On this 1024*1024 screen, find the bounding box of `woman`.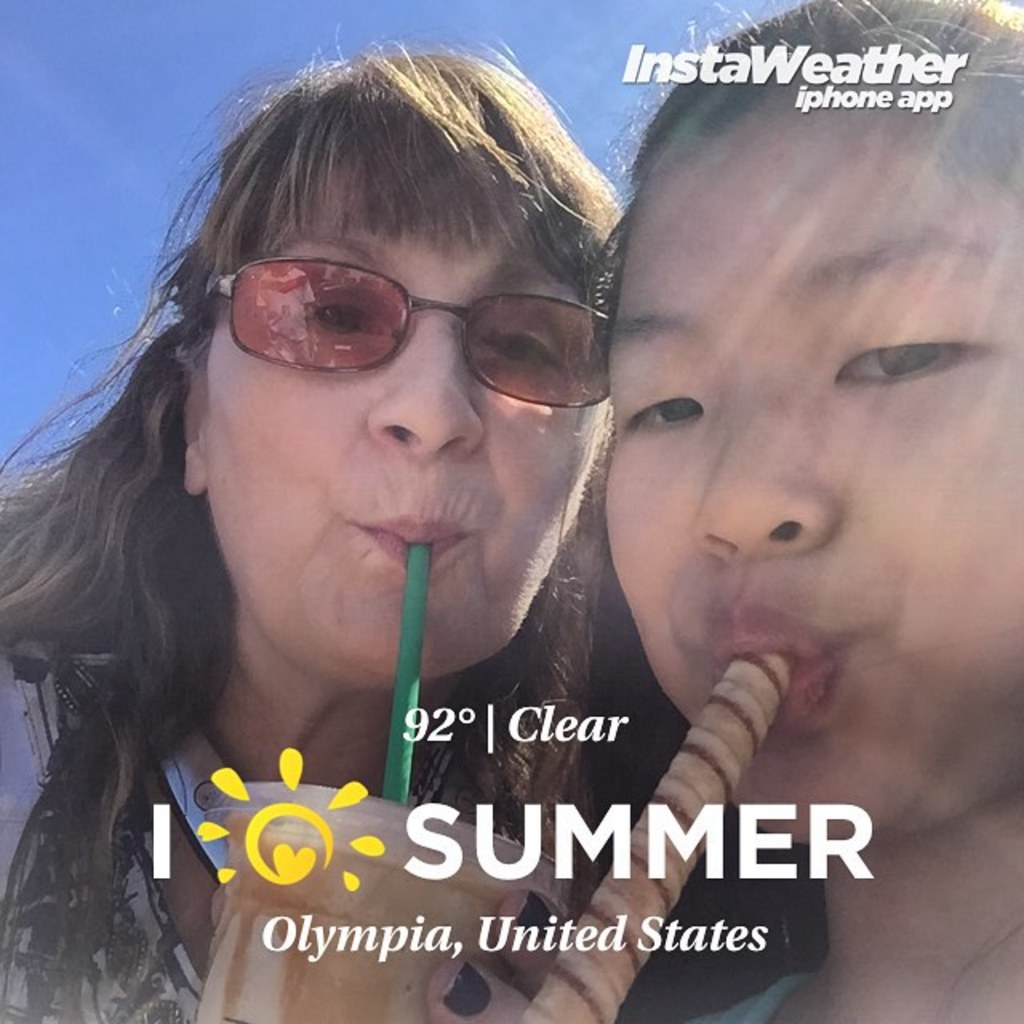
Bounding box: {"left": 0, "top": 18, "right": 853, "bottom": 1022}.
